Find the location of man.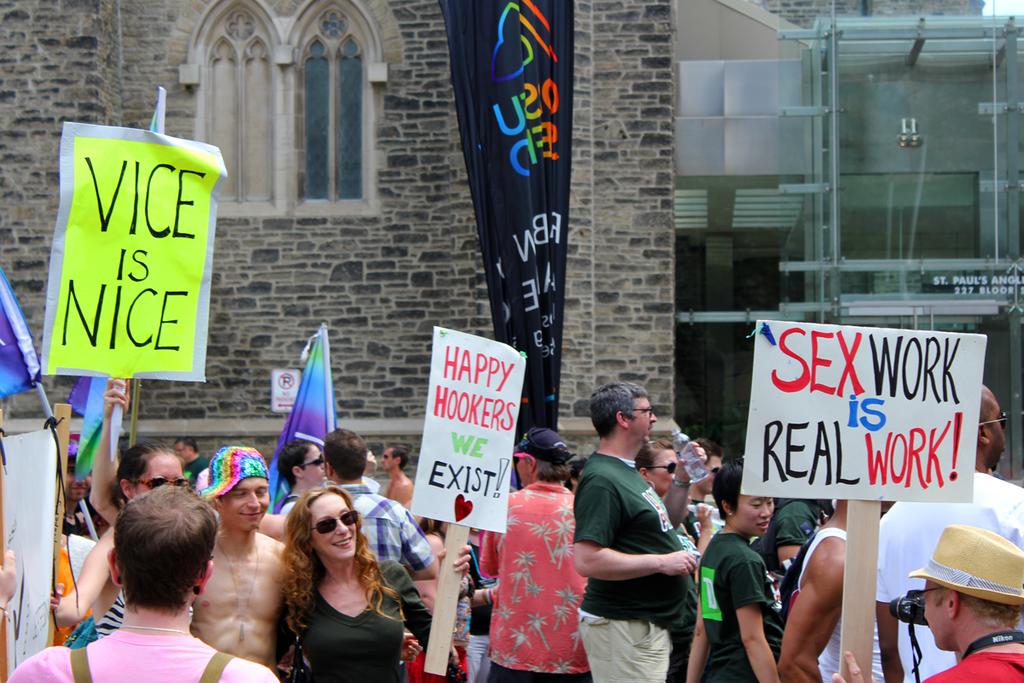
Location: 567, 387, 700, 682.
